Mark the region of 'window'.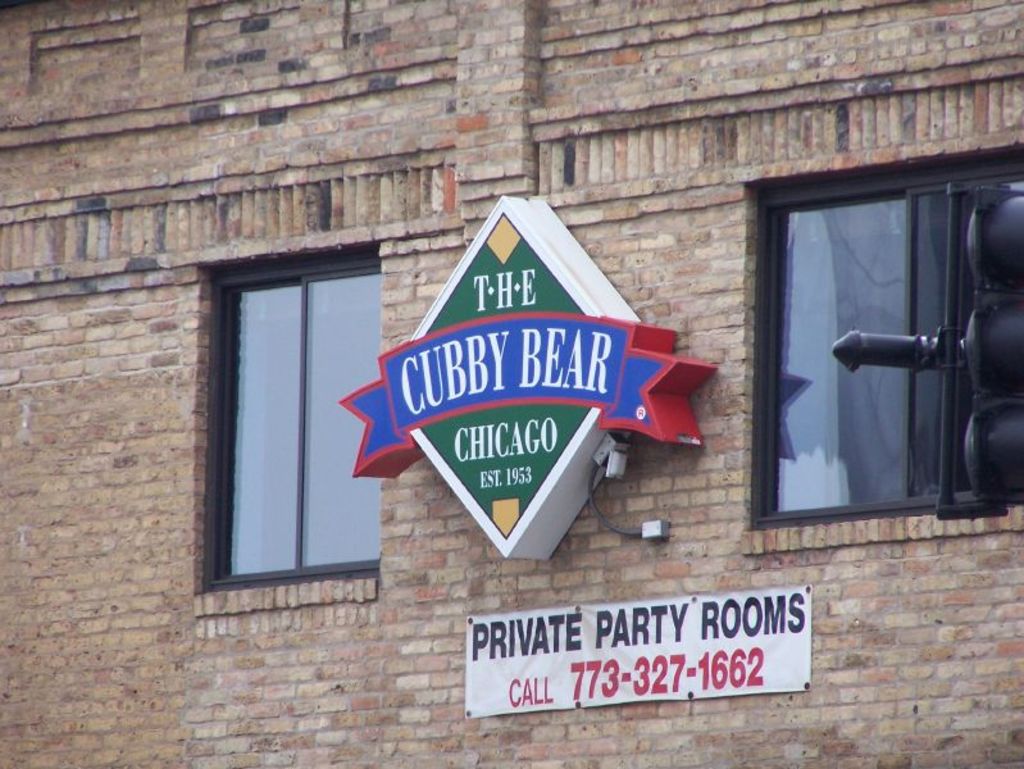
Region: bbox=(751, 147, 1023, 524).
